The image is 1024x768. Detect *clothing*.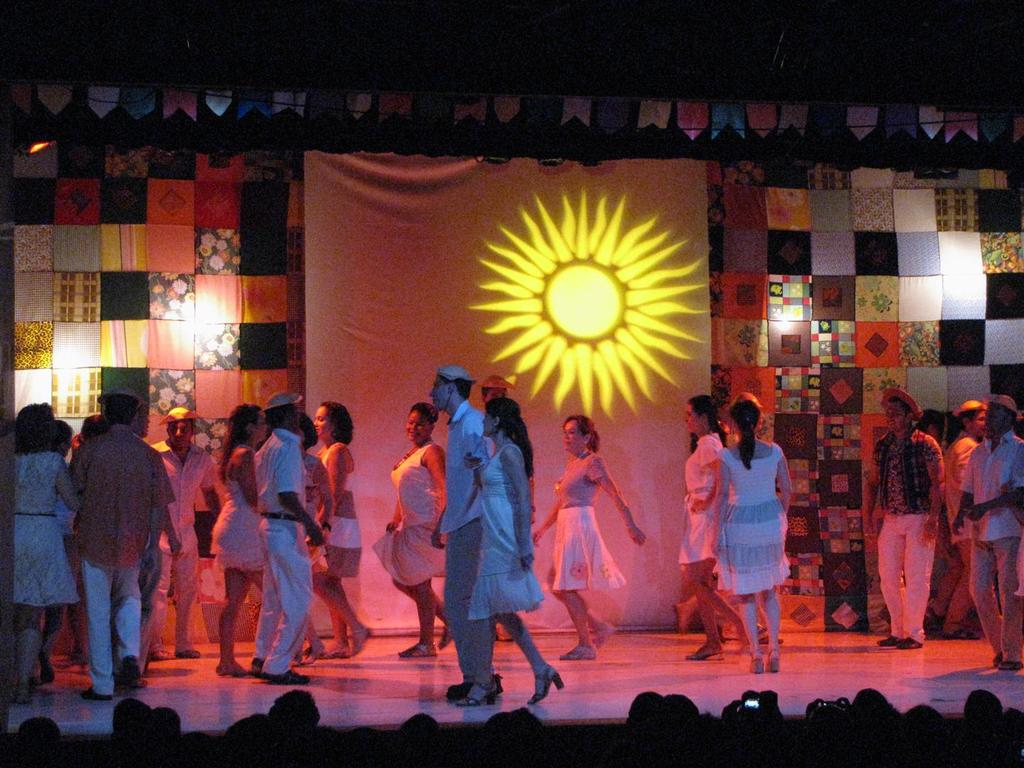
Detection: left=316, top=439, right=364, bottom=579.
